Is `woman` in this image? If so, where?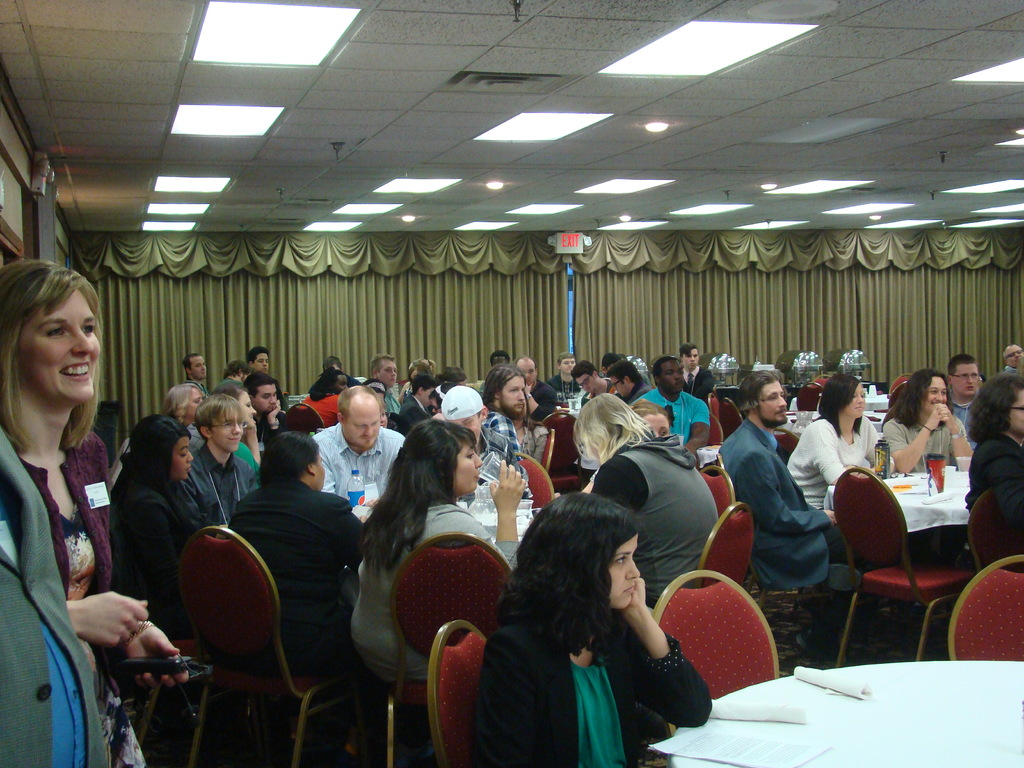
Yes, at locate(112, 413, 218, 628).
